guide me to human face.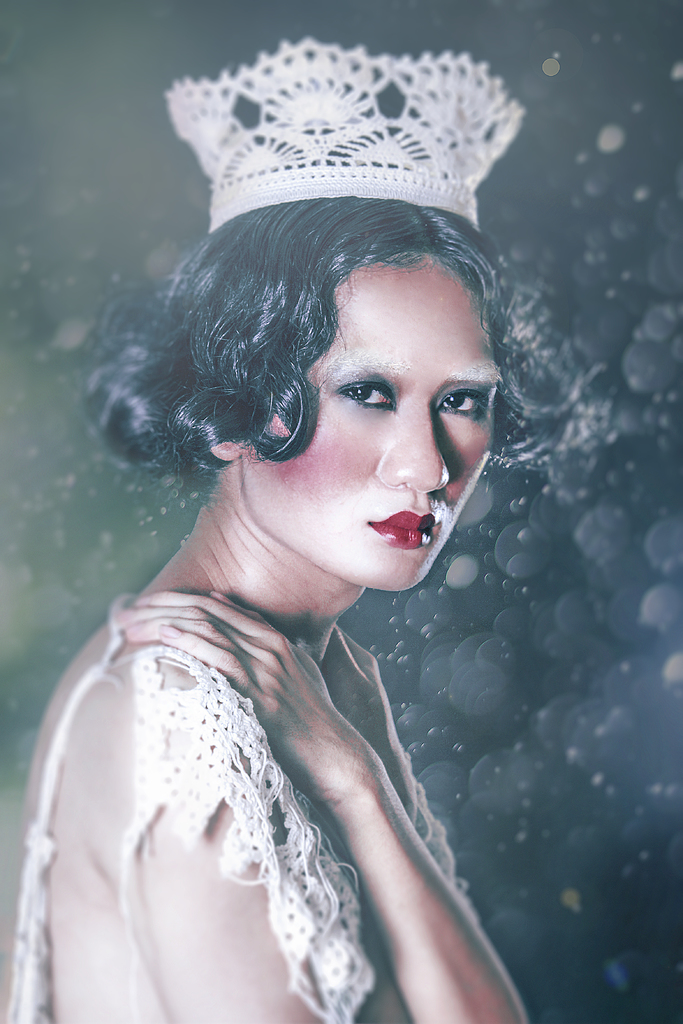
Guidance: Rect(240, 252, 506, 597).
